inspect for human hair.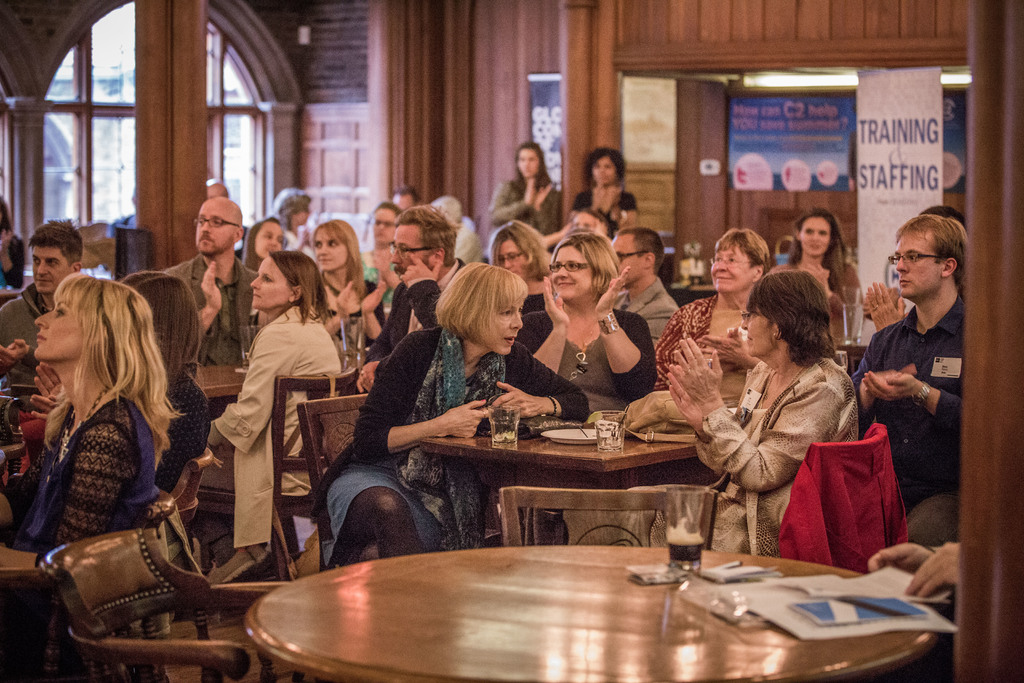
Inspection: [390,186,422,211].
